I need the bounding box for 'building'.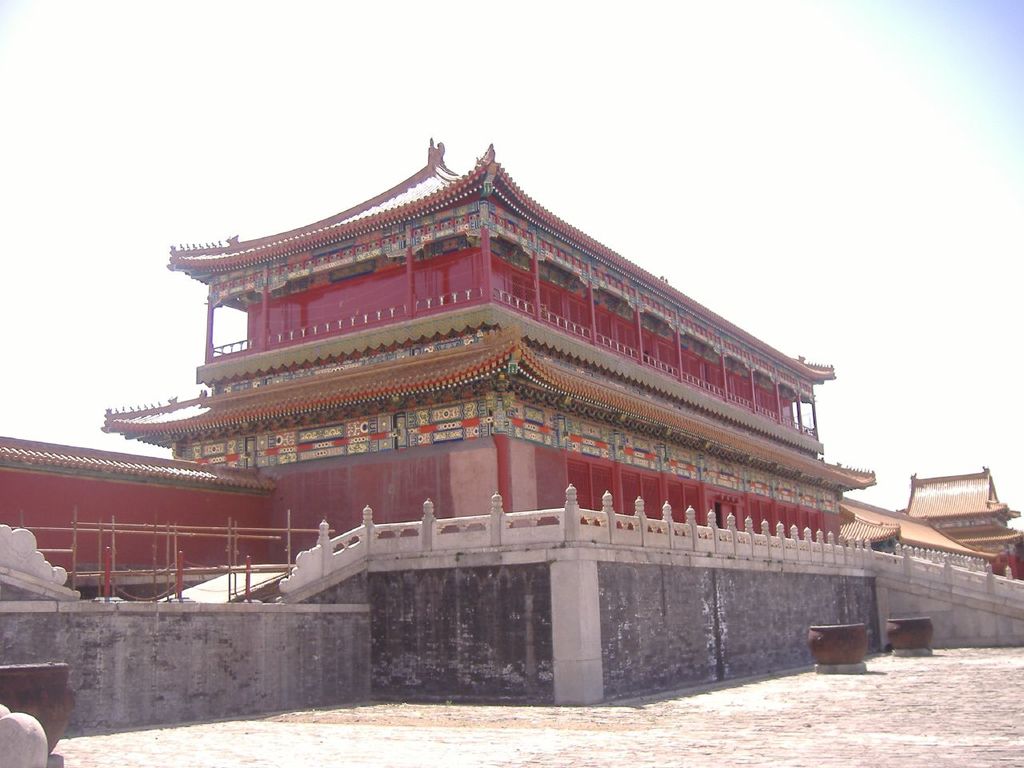
Here it is: box=[894, 464, 1022, 578].
